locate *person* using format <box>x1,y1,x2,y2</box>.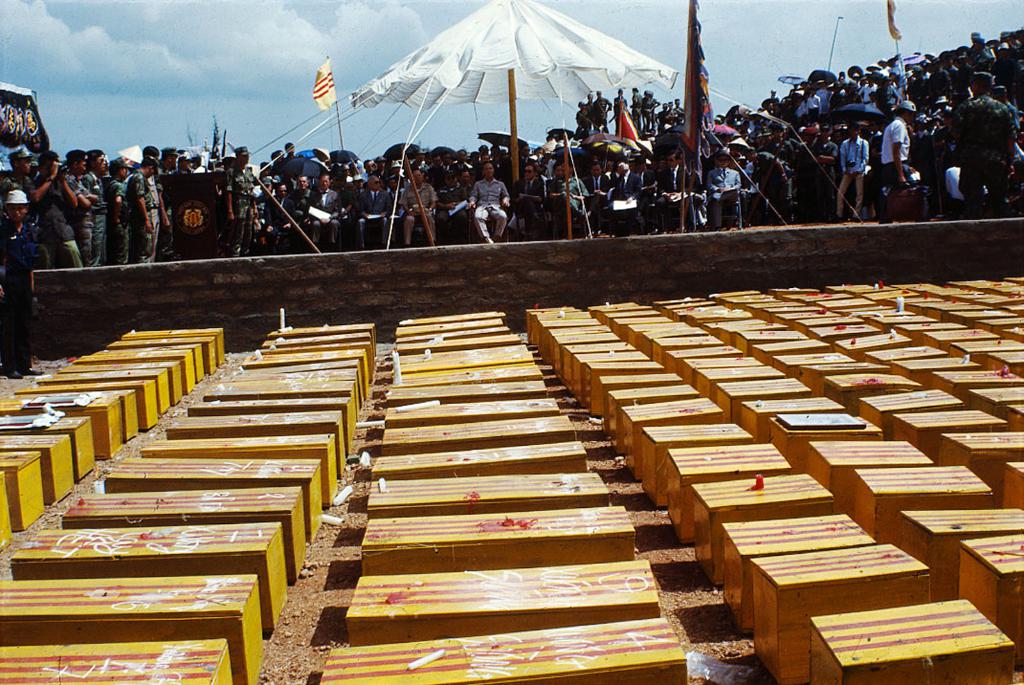
<box>302,169,342,253</box>.
